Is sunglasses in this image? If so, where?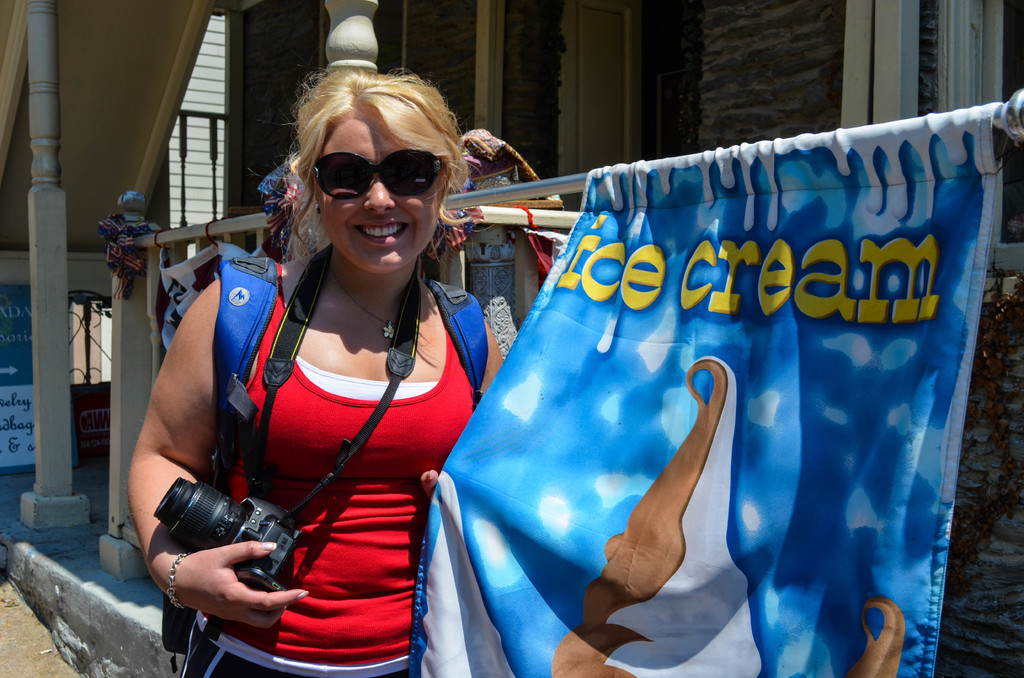
Yes, at [305,154,446,205].
